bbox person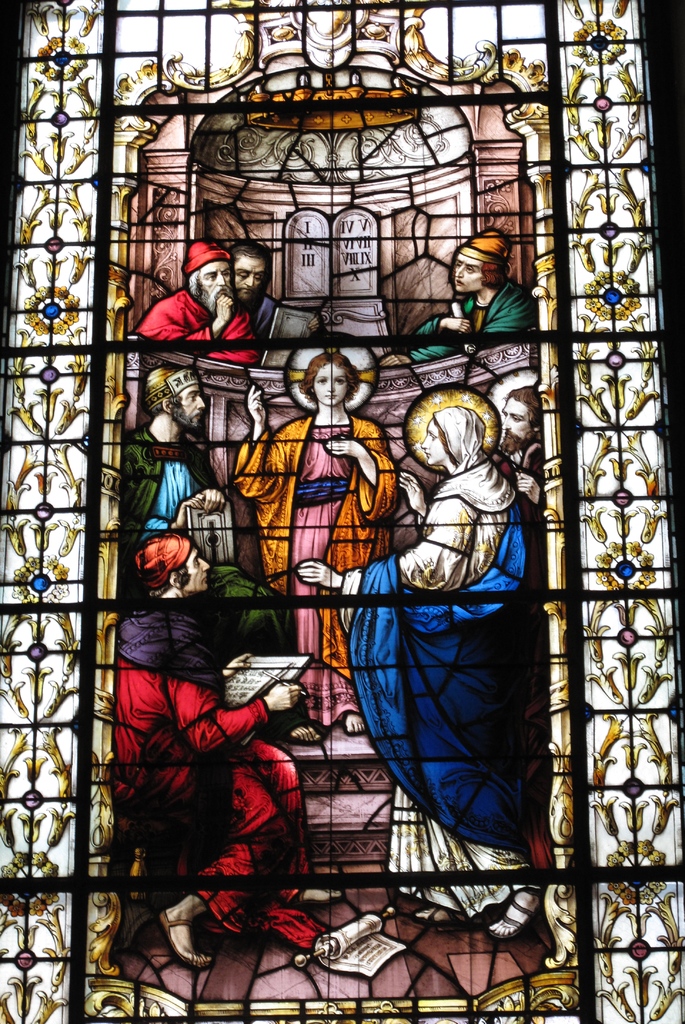
box(106, 363, 193, 516)
